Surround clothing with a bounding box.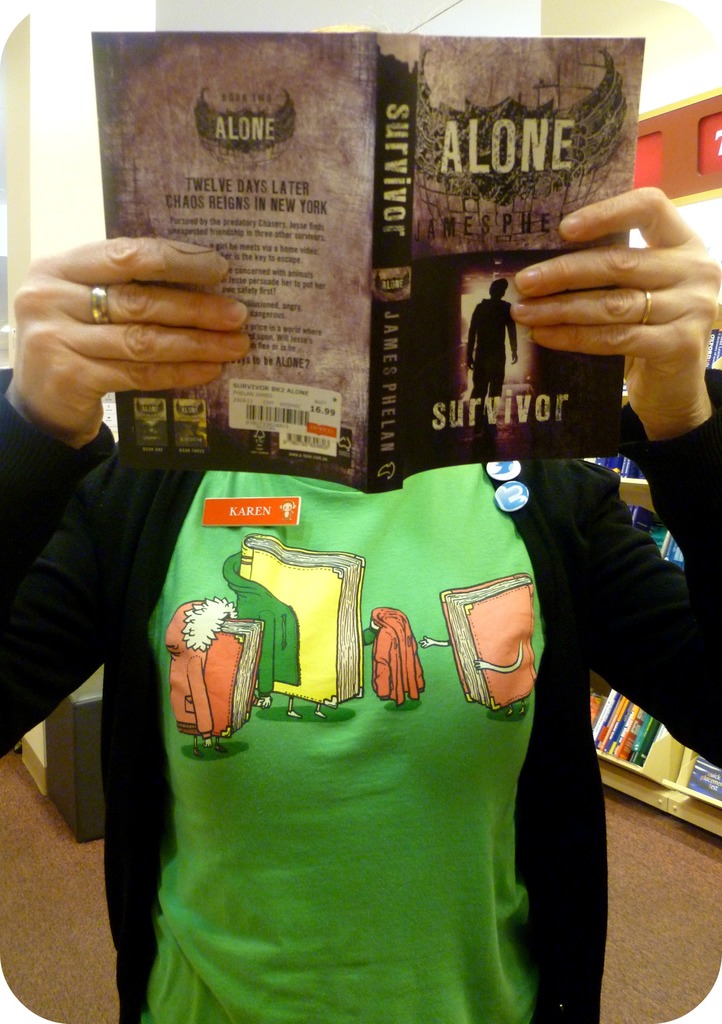
(x1=0, y1=367, x2=721, y2=1021).
